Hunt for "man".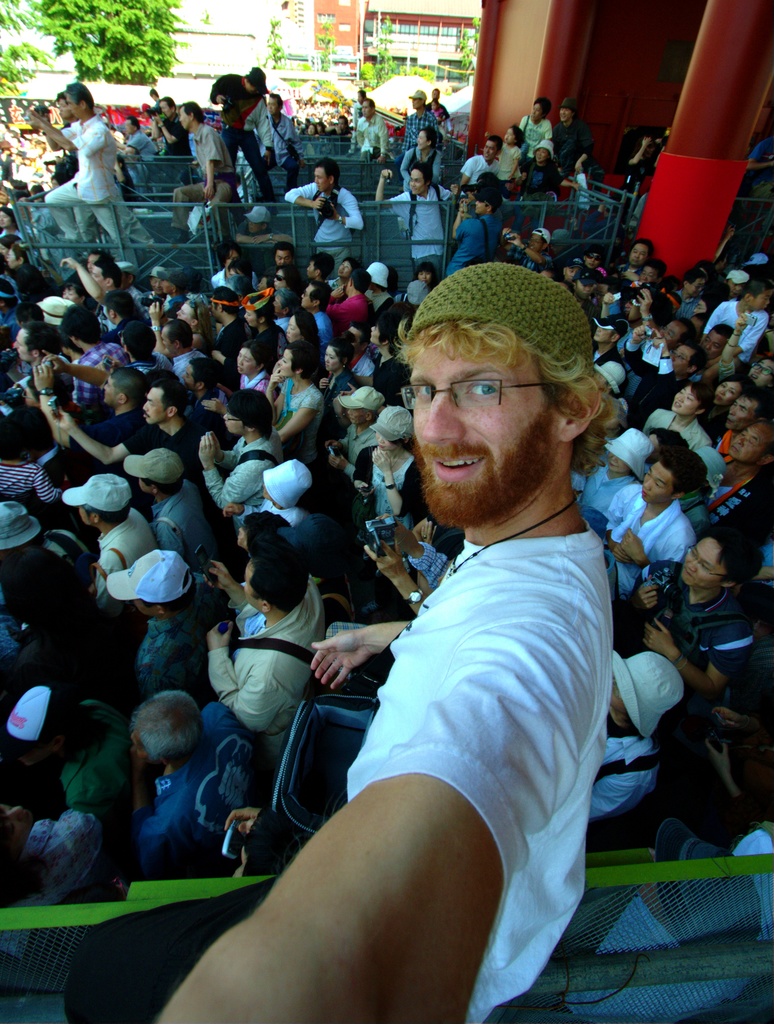
Hunted down at [x1=400, y1=89, x2=444, y2=150].
